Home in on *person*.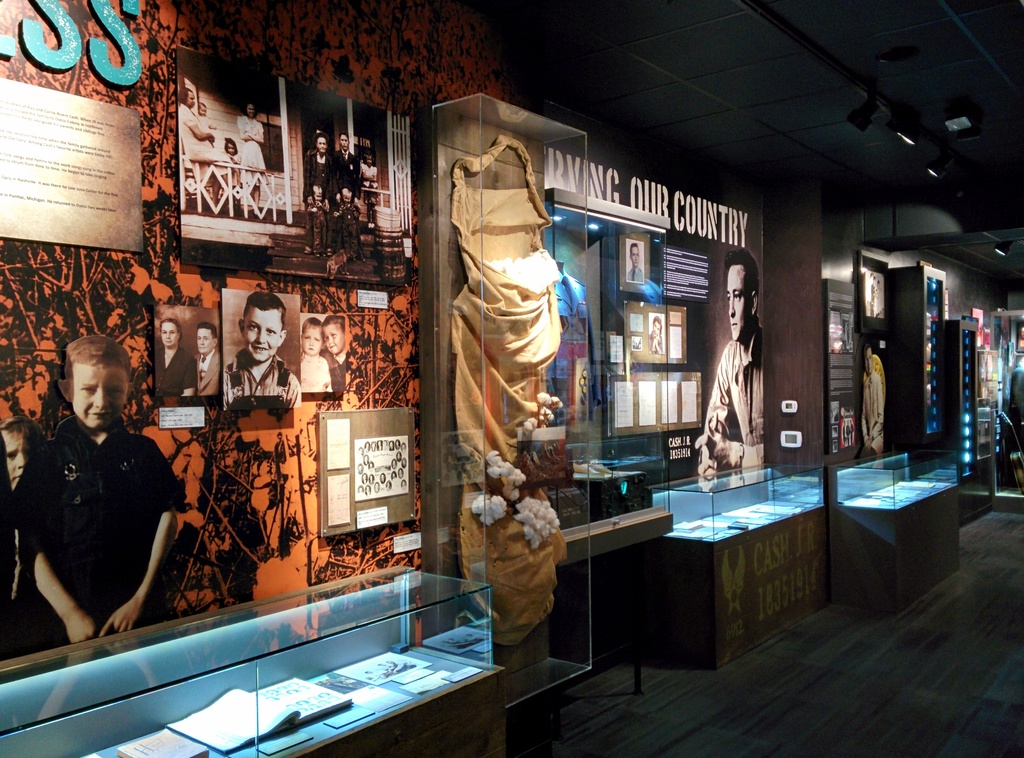
Homed in at (624, 236, 648, 287).
